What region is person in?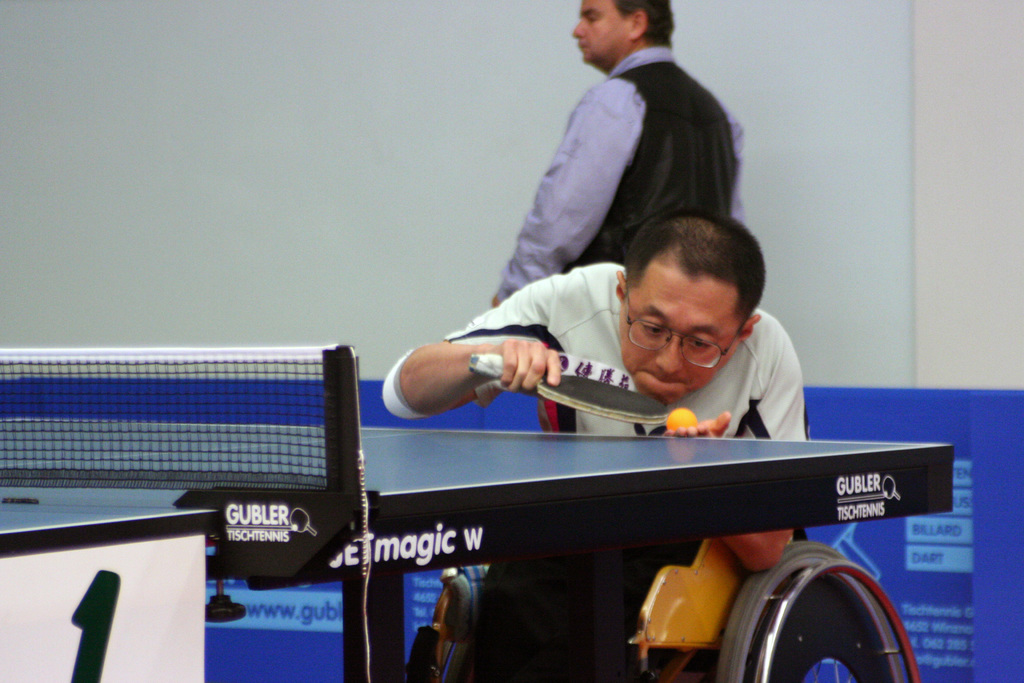
x1=500 y1=1 x2=744 y2=387.
